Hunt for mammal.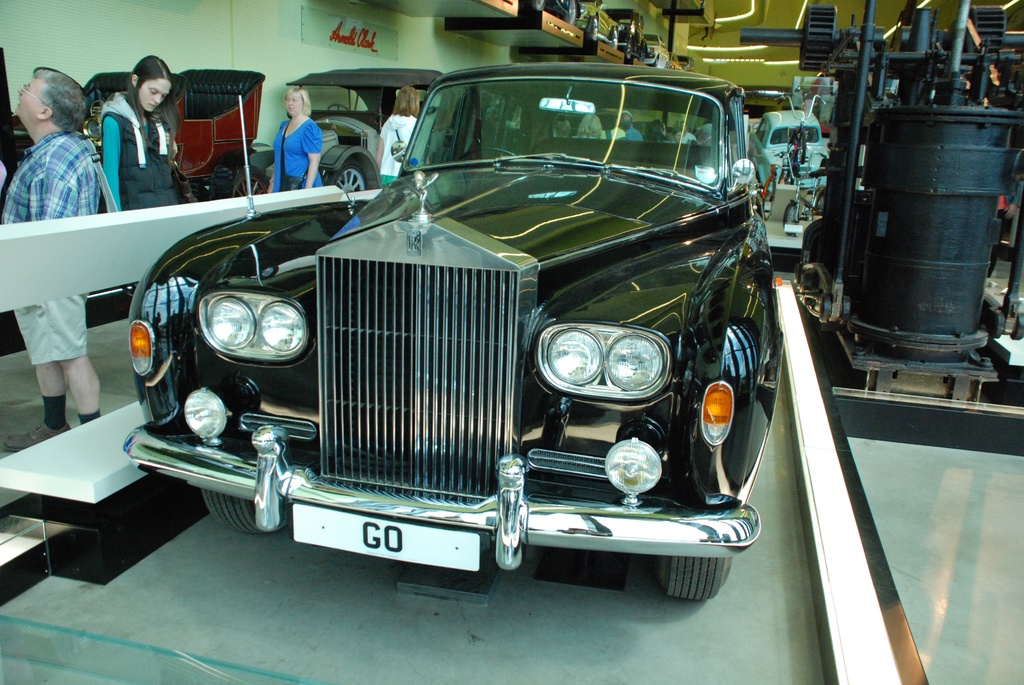
Hunted down at box=[615, 110, 643, 140].
